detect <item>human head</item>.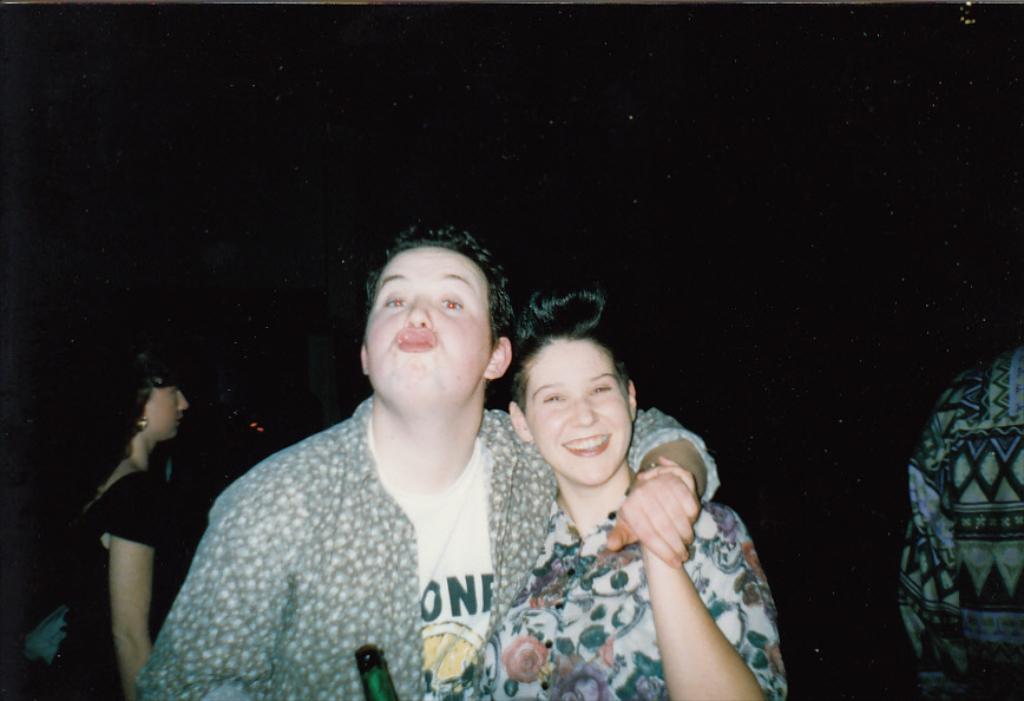
Detected at (left=359, top=223, right=513, bottom=425).
